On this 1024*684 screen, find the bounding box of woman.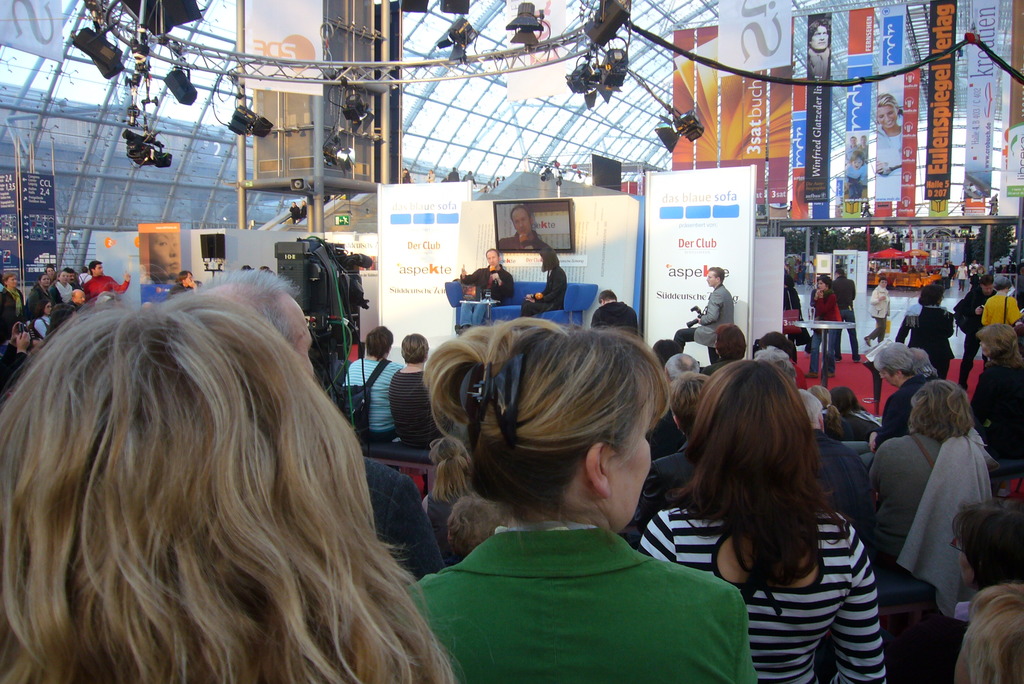
Bounding box: (807, 257, 816, 288).
